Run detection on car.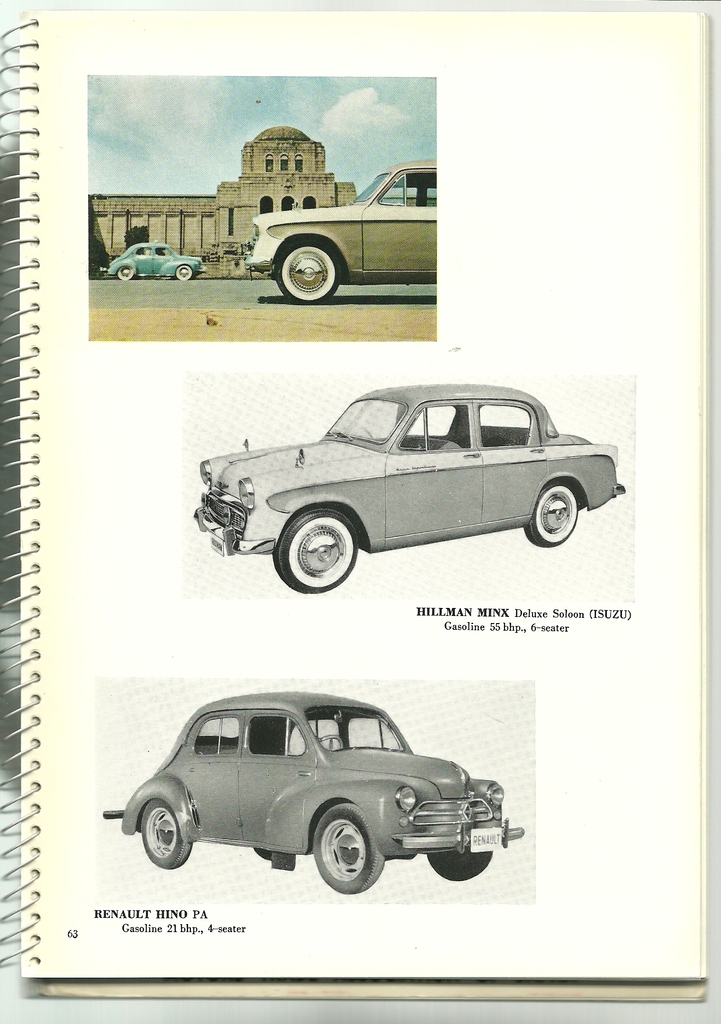
Result: 172, 372, 633, 603.
